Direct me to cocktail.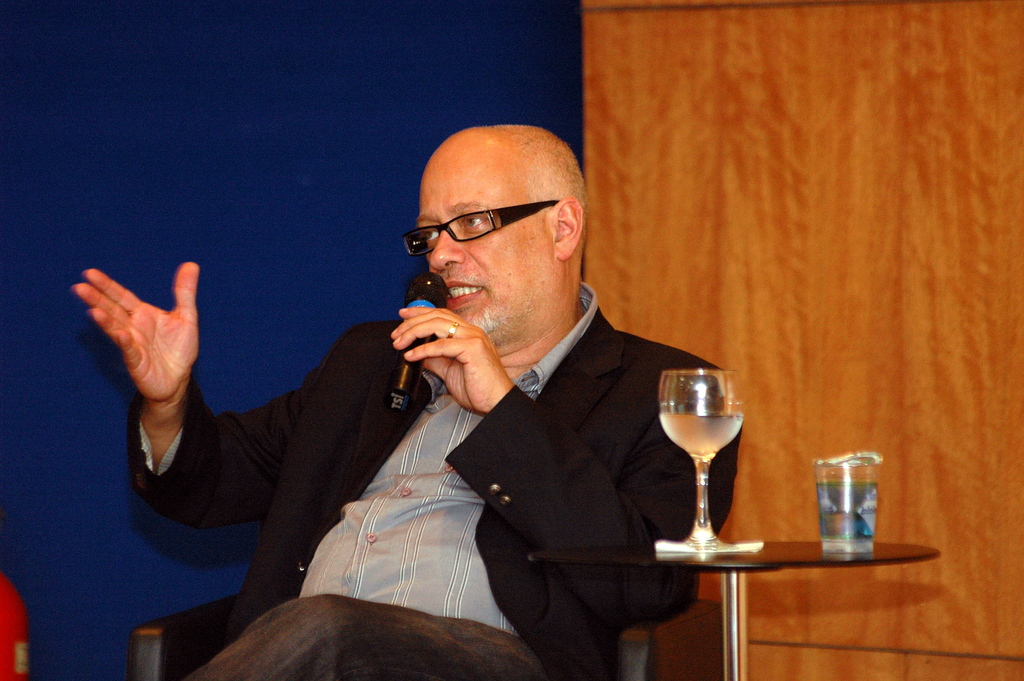
Direction: (657,363,750,560).
